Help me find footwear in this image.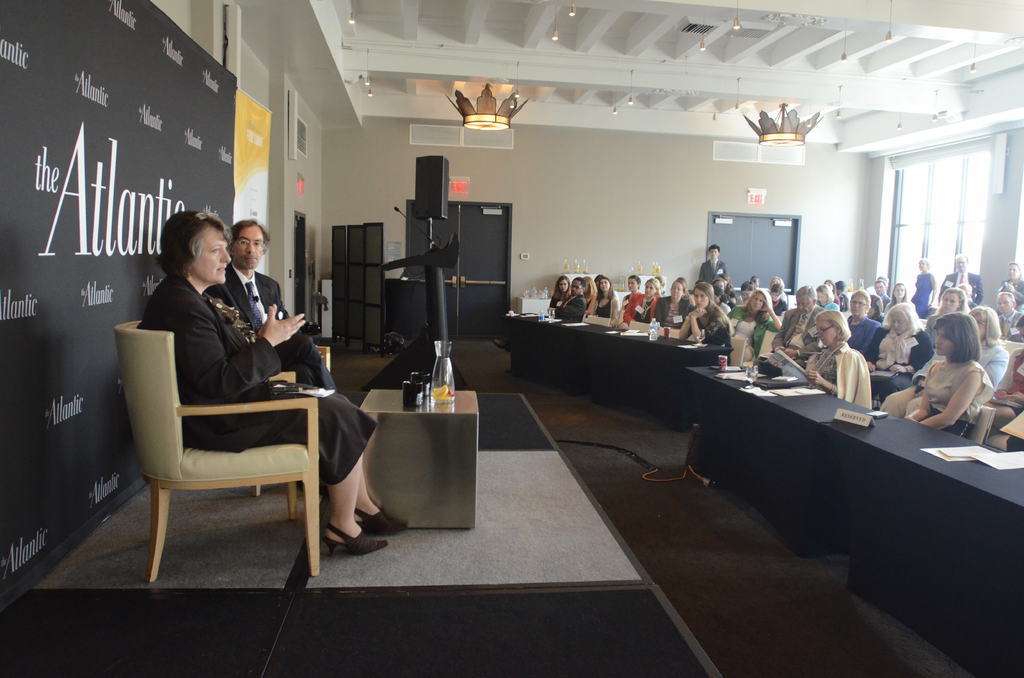
Found it: region(324, 526, 389, 561).
